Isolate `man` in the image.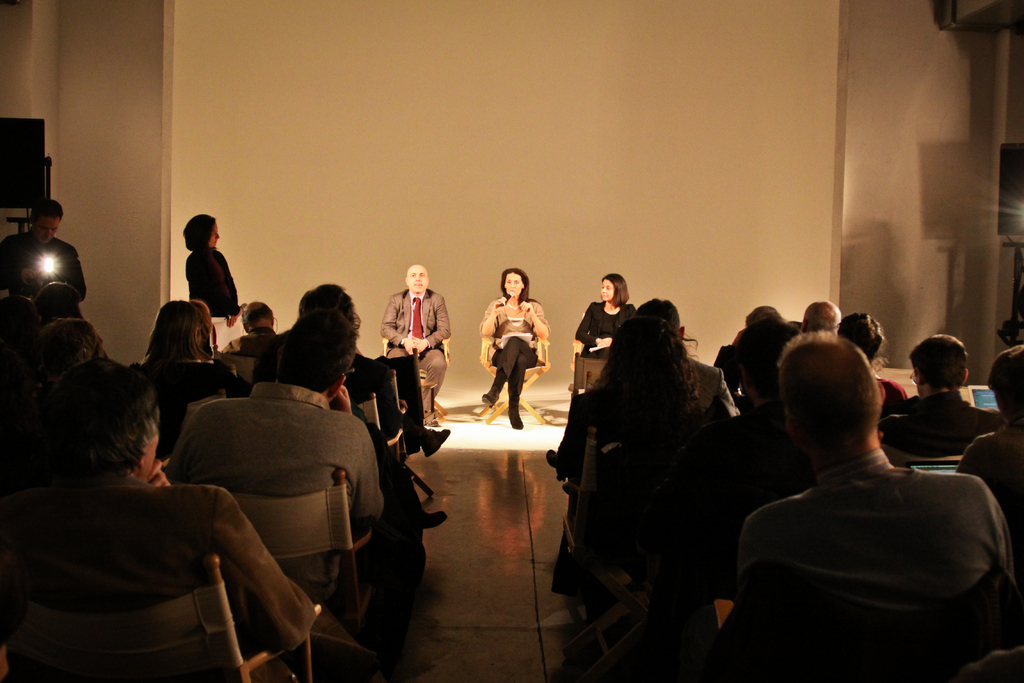
Isolated region: pyautogui.locateOnScreen(803, 308, 844, 366).
